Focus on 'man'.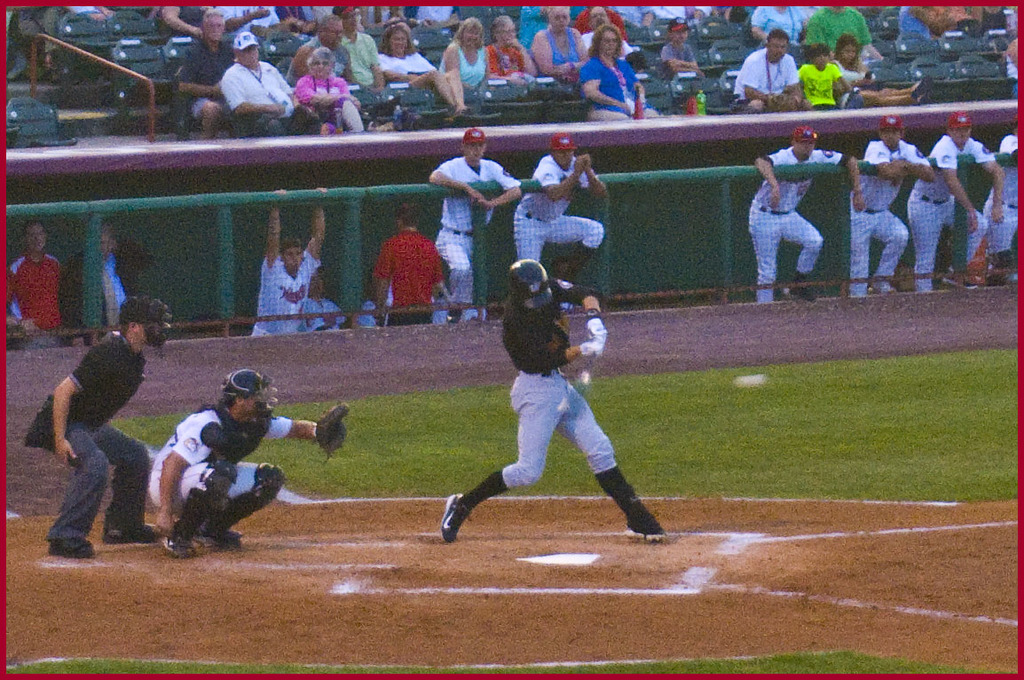
Focused at 294, 12, 361, 83.
